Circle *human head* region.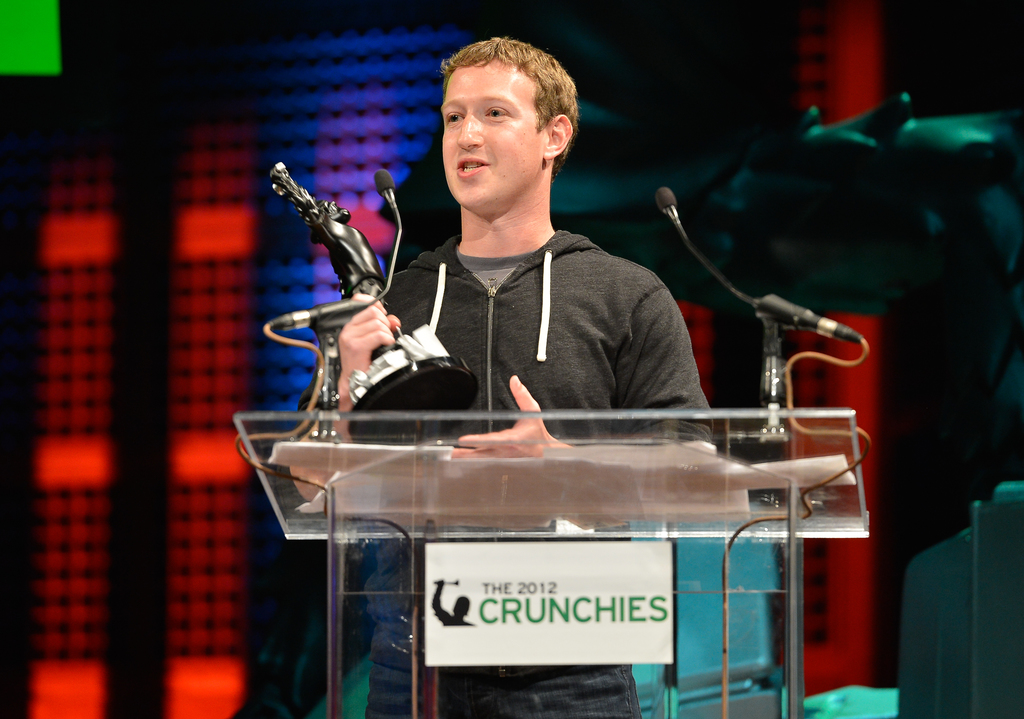
Region: crop(429, 33, 582, 199).
